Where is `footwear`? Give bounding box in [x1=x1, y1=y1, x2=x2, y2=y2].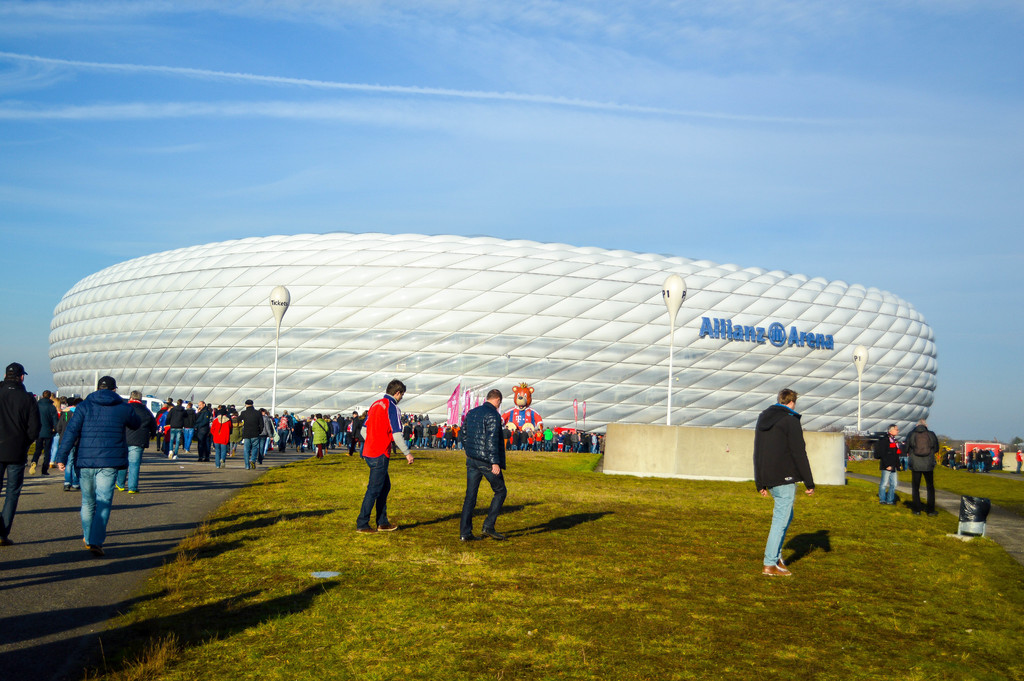
[x1=877, y1=500, x2=883, y2=505].
